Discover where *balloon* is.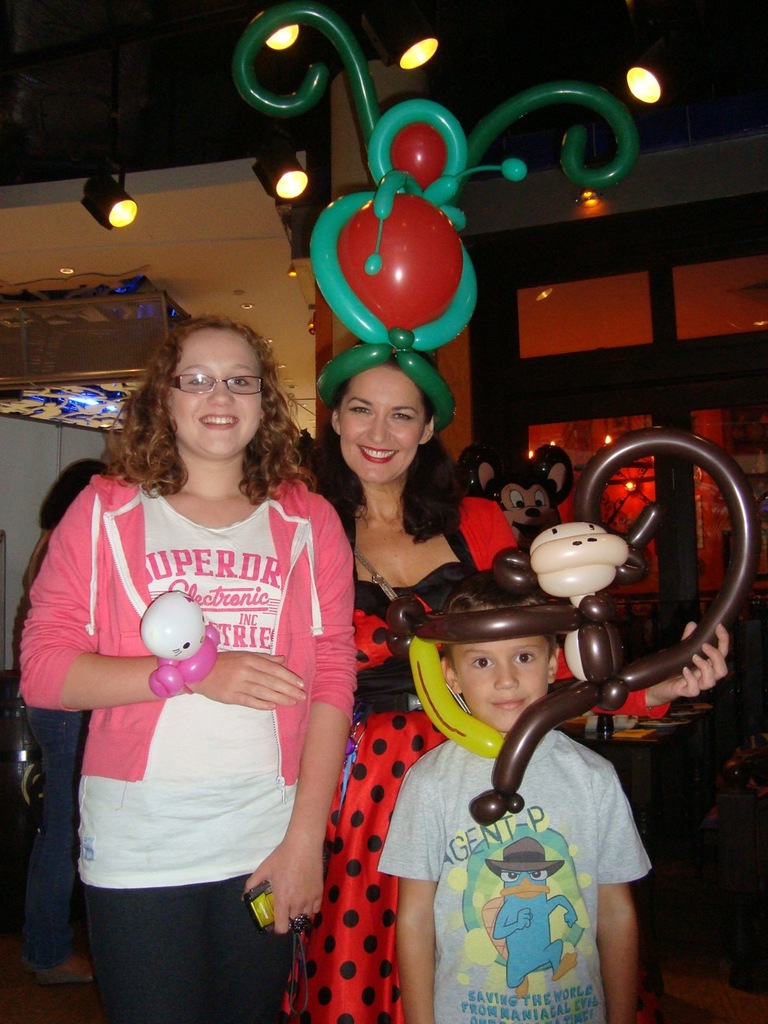
Discovered at x1=458, y1=445, x2=573, y2=550.
